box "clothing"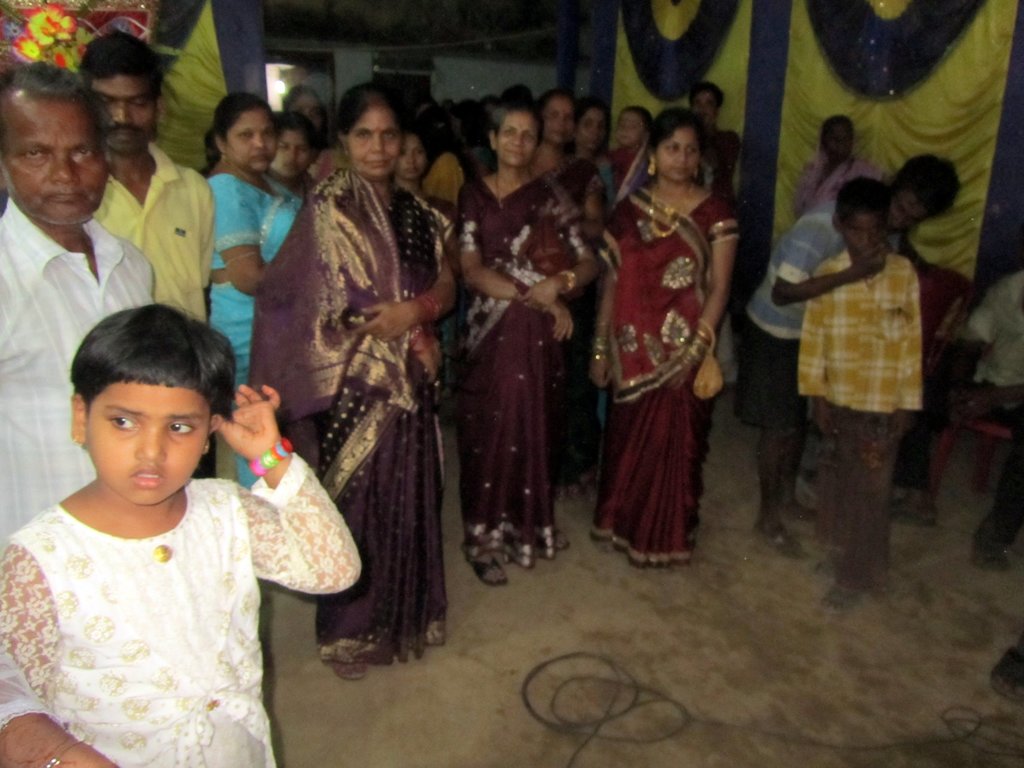
select_region(406, 188, 457, 244)
